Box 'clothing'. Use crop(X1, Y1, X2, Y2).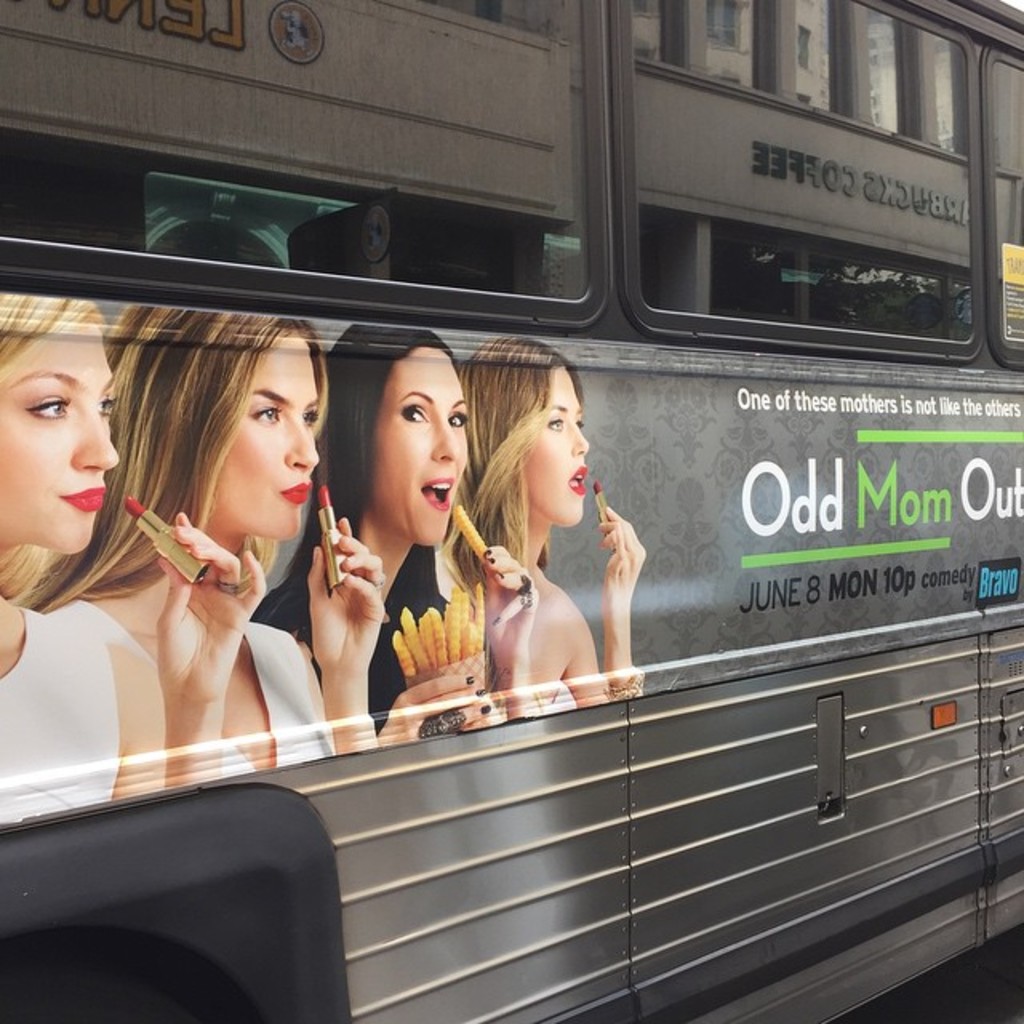
crop(72, 597, 336, 762).
